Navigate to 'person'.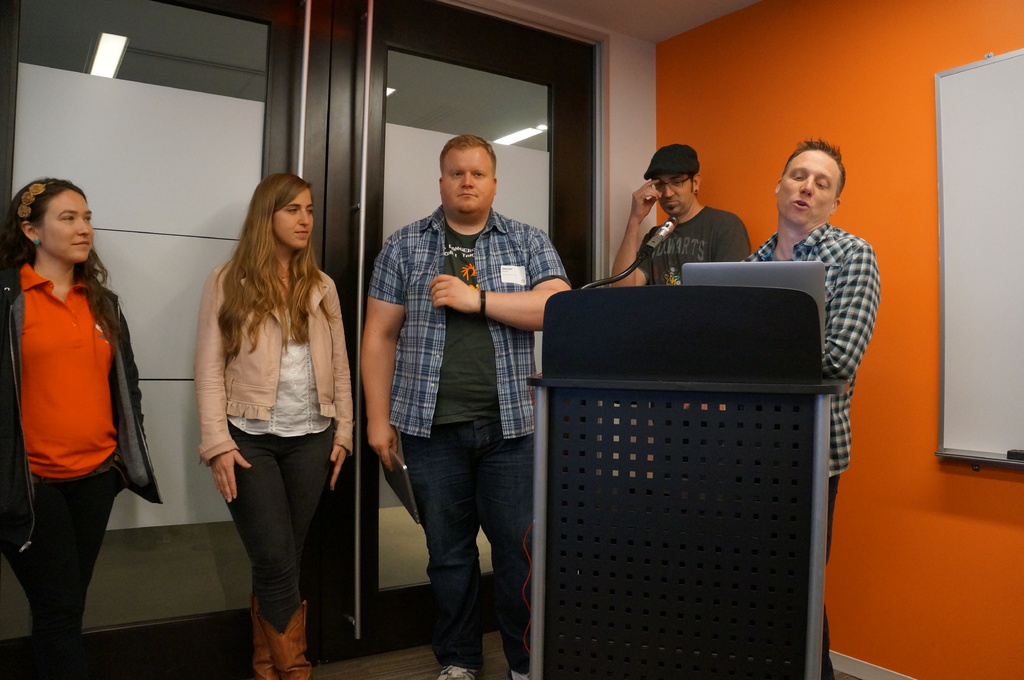
Navigation target: x1=8, y1=136, x2=153, y2=635.
